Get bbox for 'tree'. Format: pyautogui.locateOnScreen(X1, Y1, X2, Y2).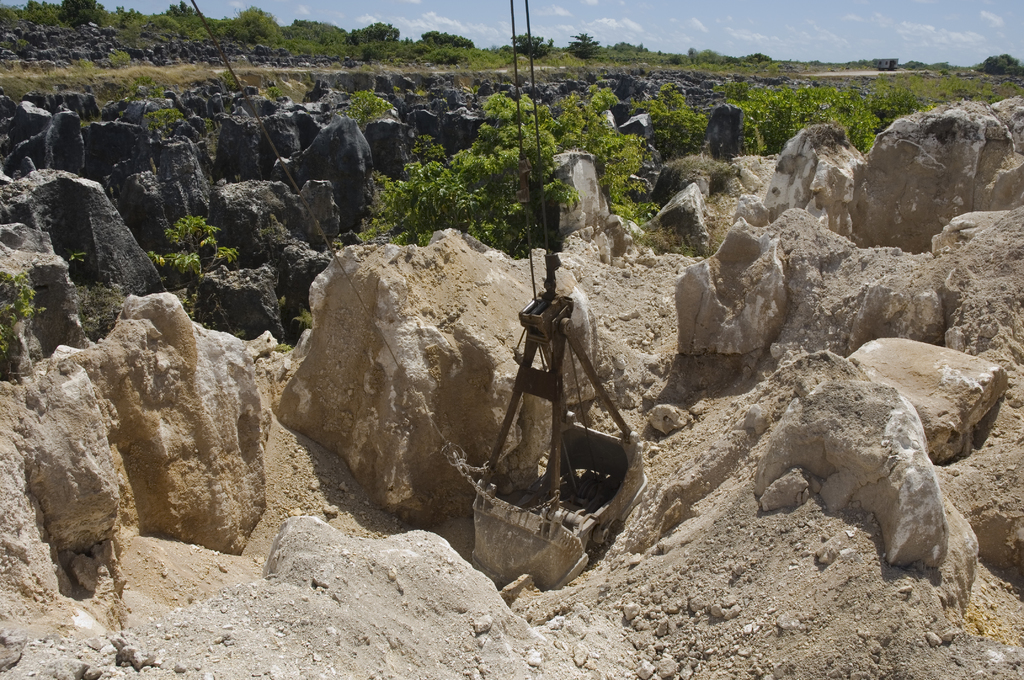
pyautogui.locateOnScreen(630, 81, 698, 156).
